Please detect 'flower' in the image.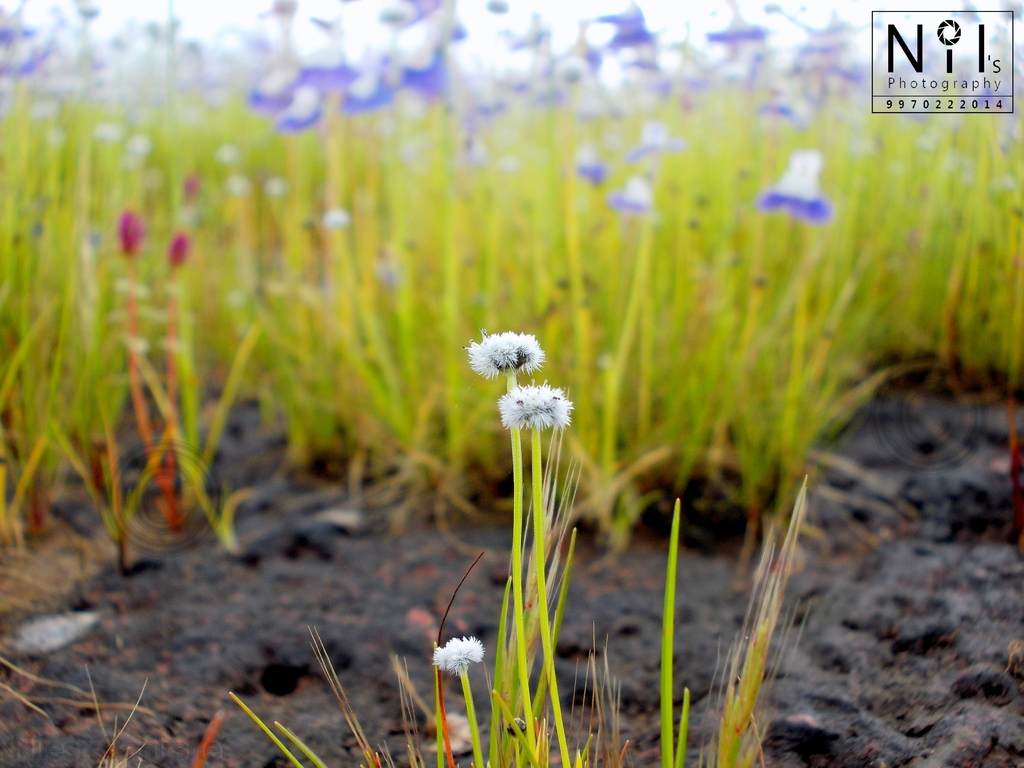
{"x1": 460, "y1": 326, "x2": 546, "y2": 383}.
